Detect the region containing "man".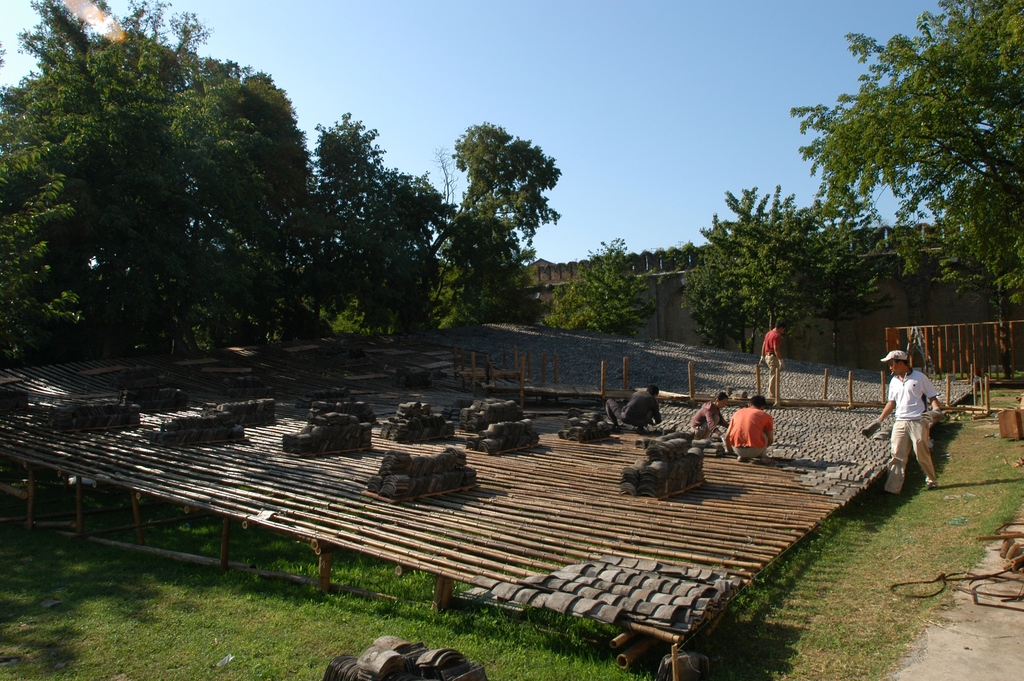
(x1=604, y1=383, x2=666, y2=429).
